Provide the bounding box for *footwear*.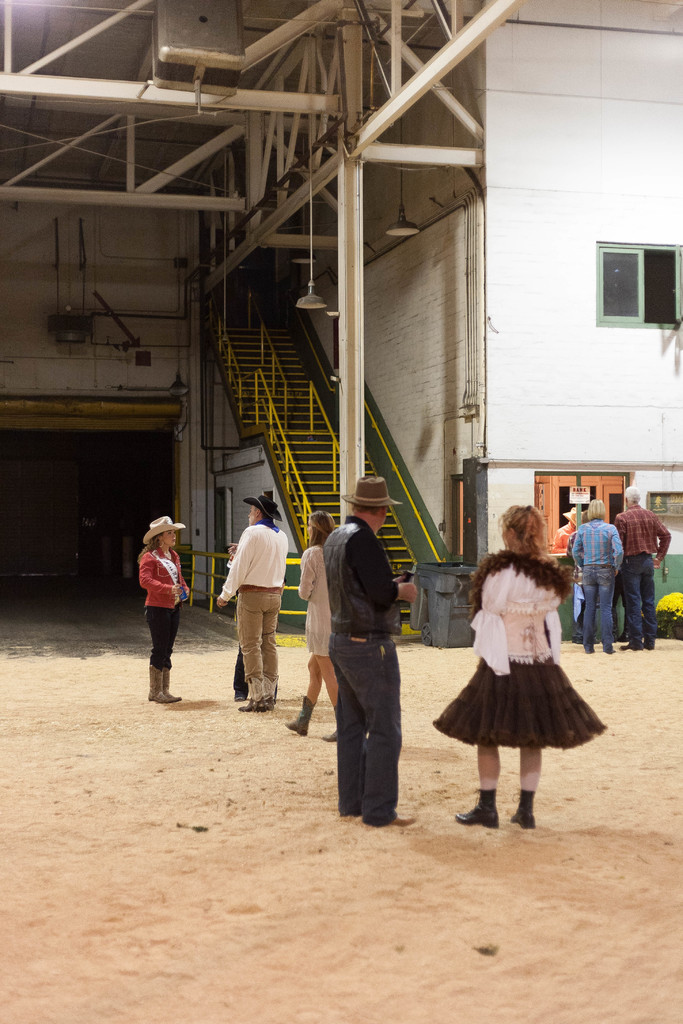
locate(276, 698, 311, 735).
